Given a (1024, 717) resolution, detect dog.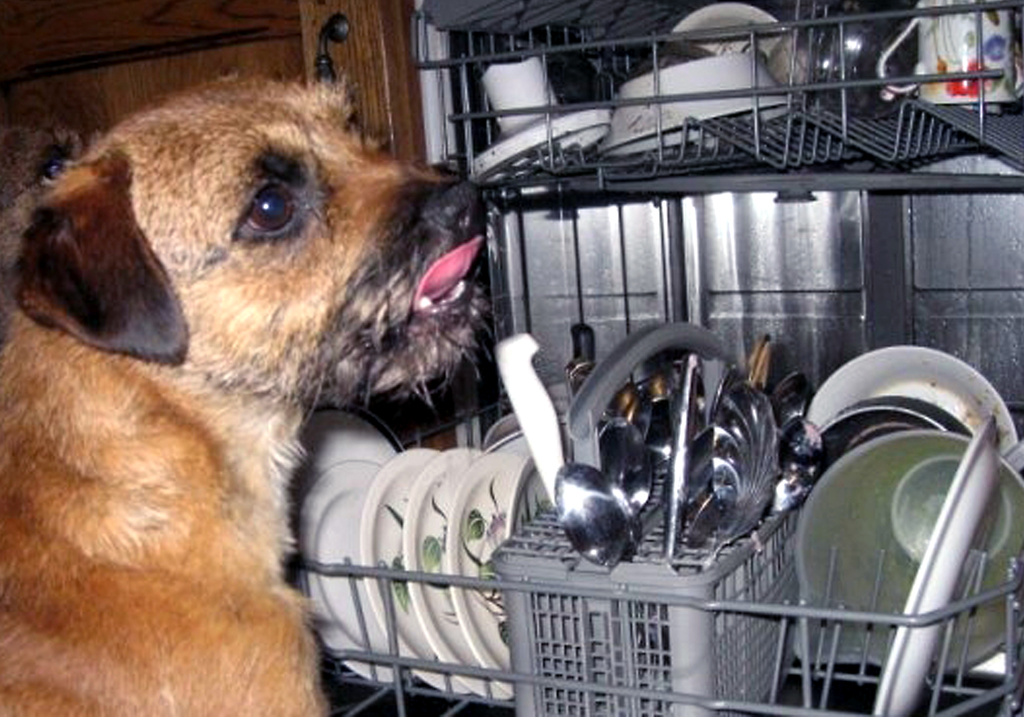
0, 70, 490, 716.
